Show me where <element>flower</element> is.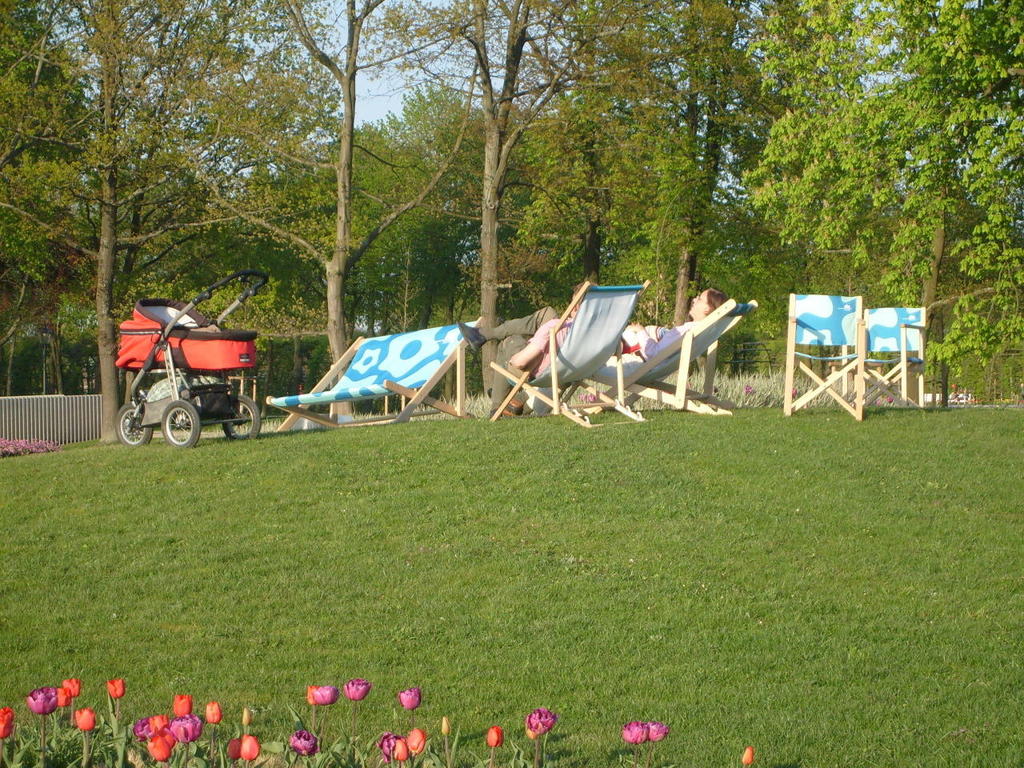
<element>flower</element> is at select_region(645, 720, 671, 742).
